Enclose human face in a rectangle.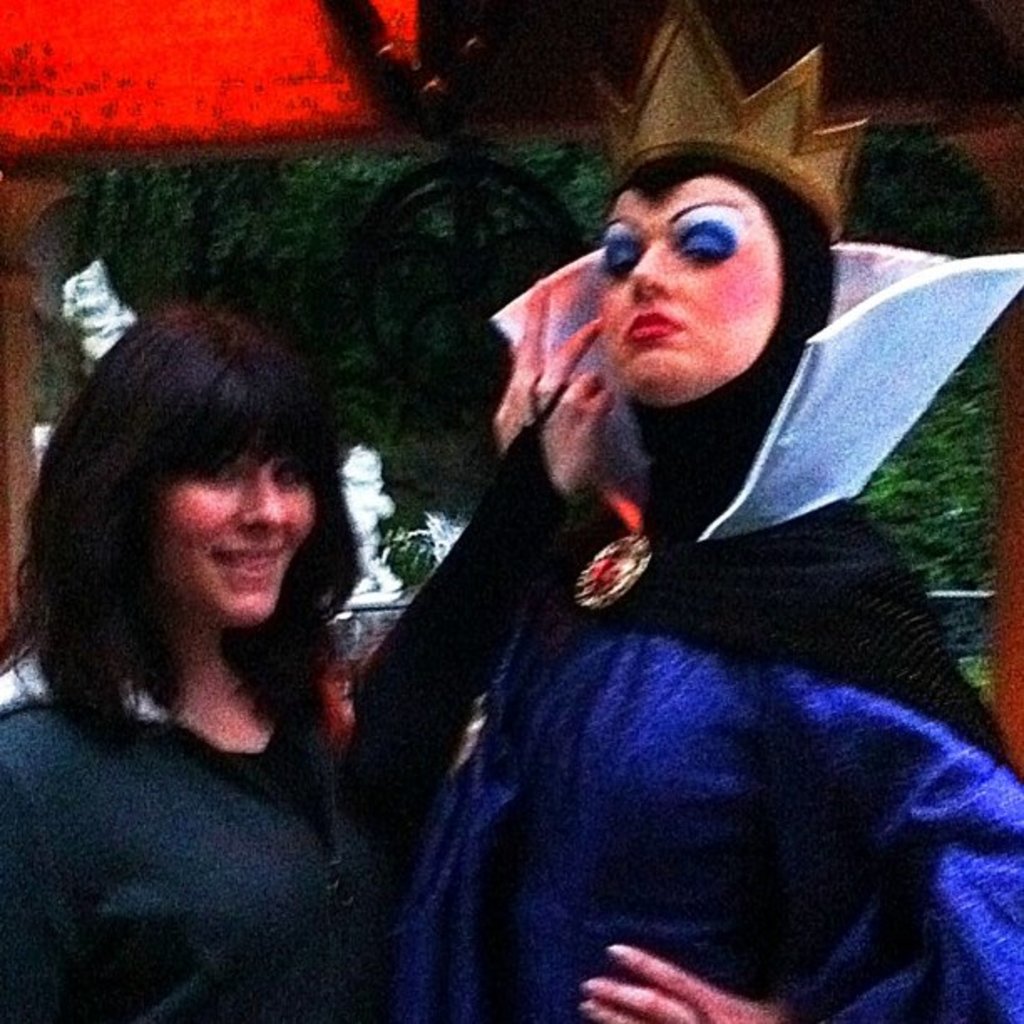
locate(601, 169, 781, 403).
